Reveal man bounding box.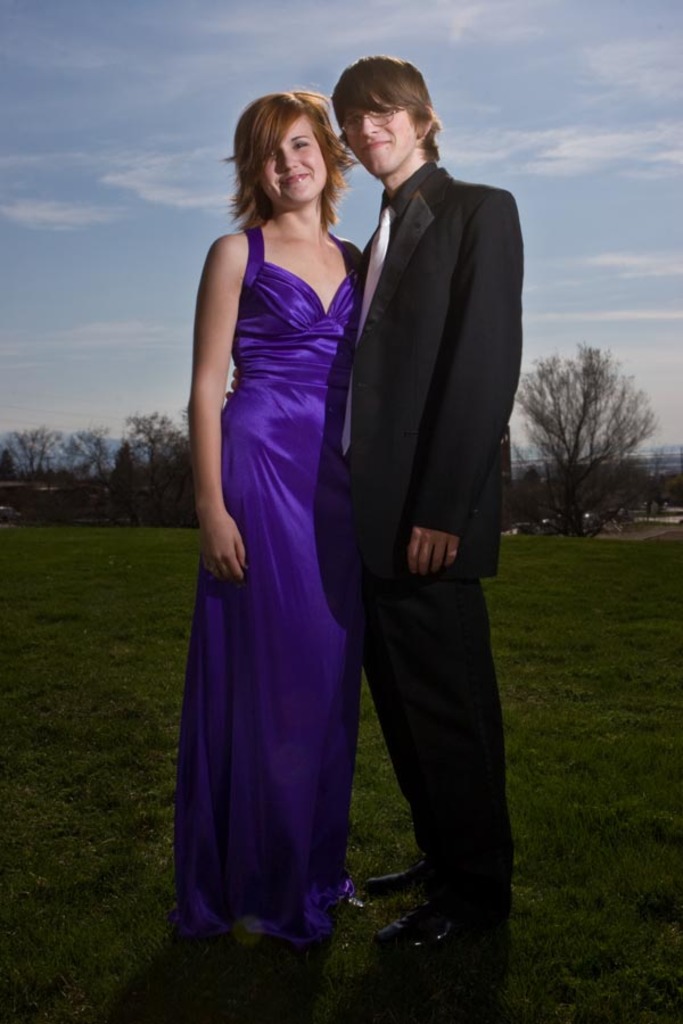
Revealed: (314, 32, 533, 944).
